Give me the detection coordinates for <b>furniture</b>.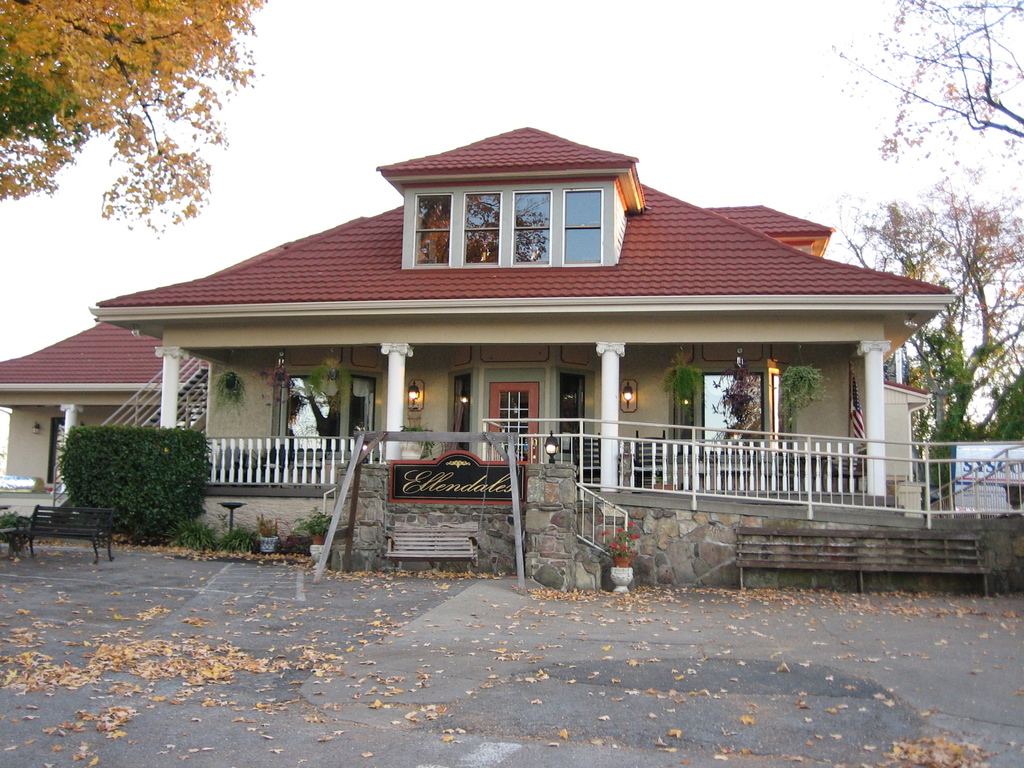
pyautogui.locateOnScreen(735, 528, 991, 590).
